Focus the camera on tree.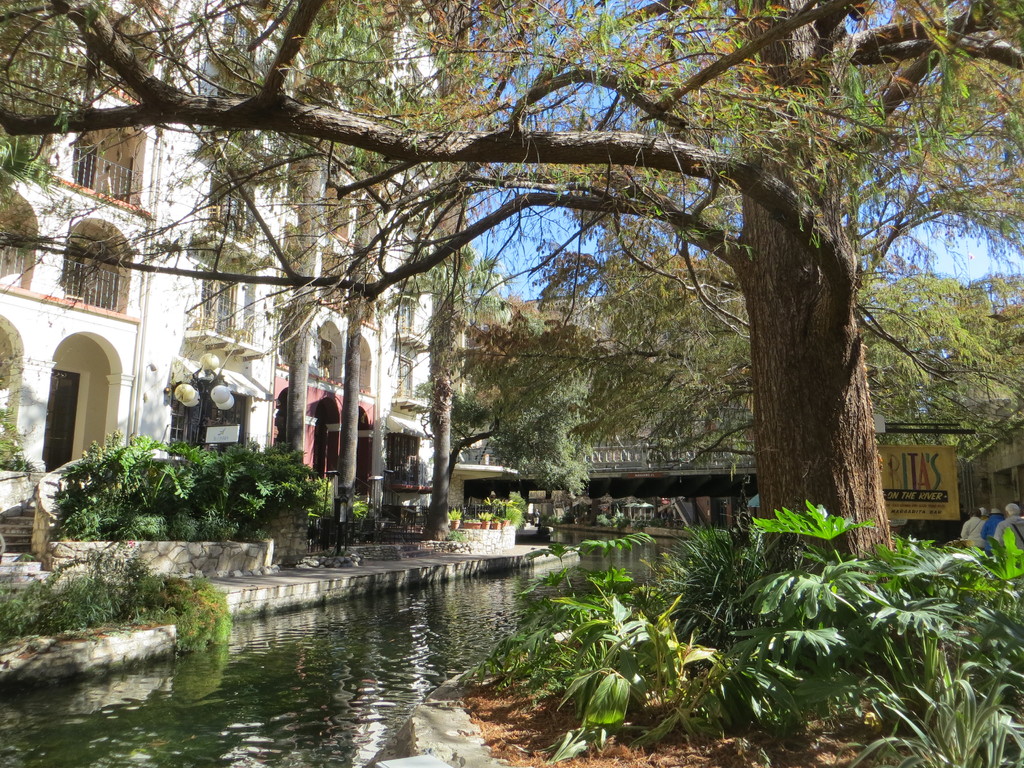
Focus region: pyautogui.locateOnScreen(403, 320, 599, 502).
